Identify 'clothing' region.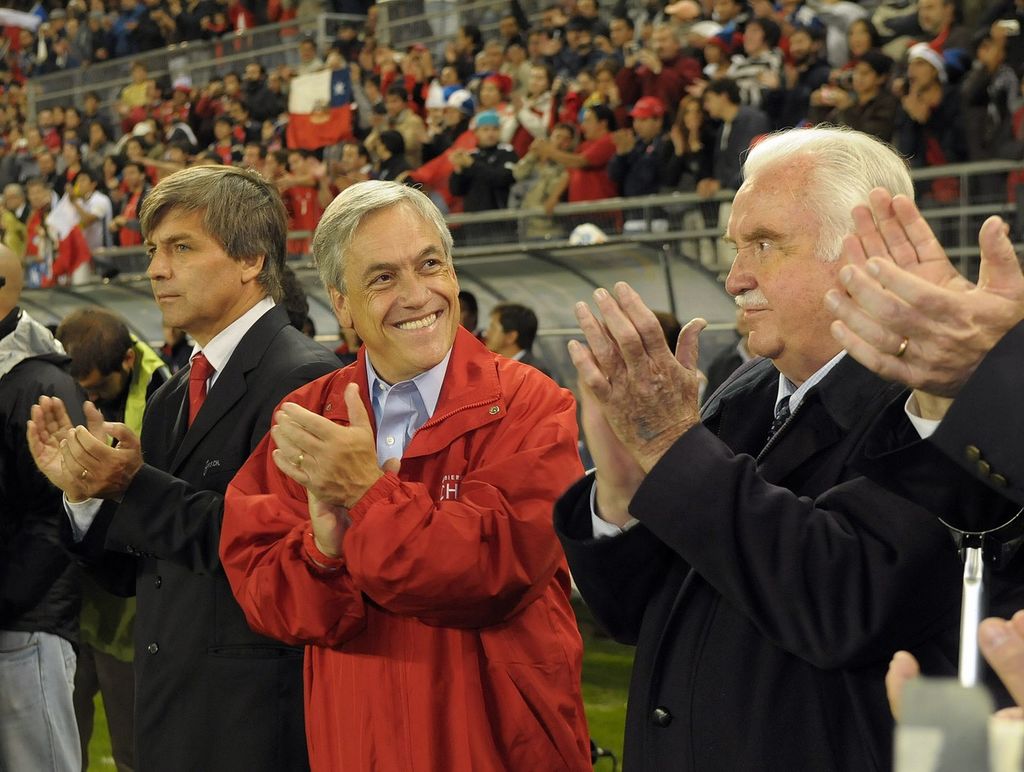
Region: (115,184,157,246).
